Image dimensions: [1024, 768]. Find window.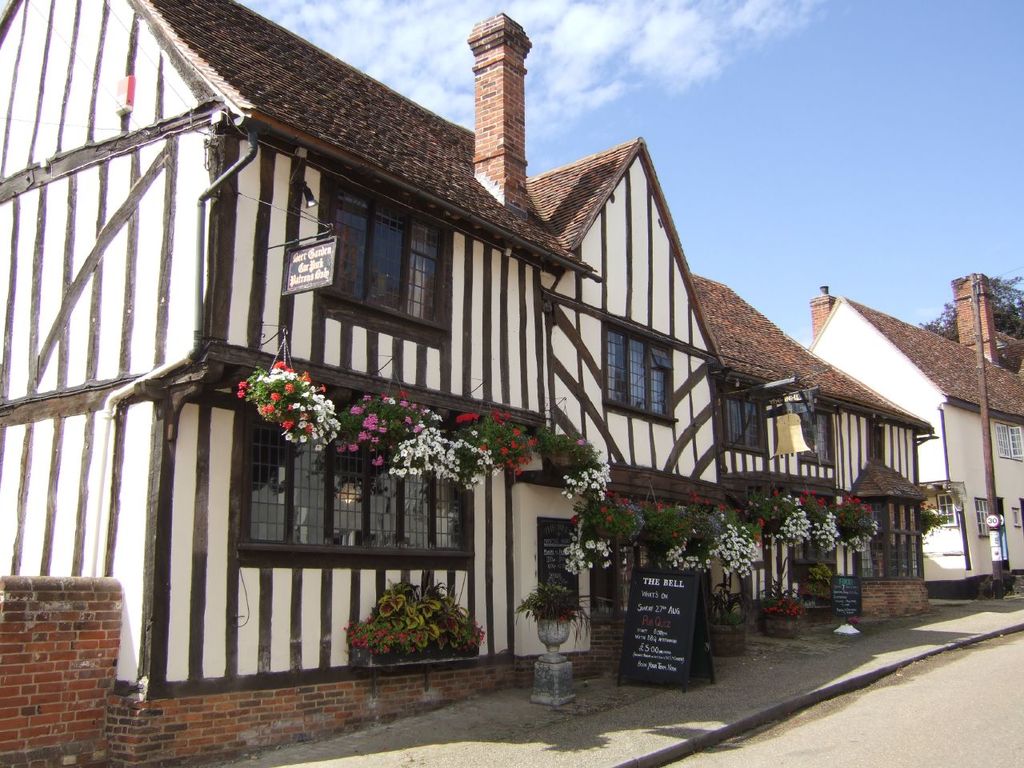
box(603, 322, 709, 426).
